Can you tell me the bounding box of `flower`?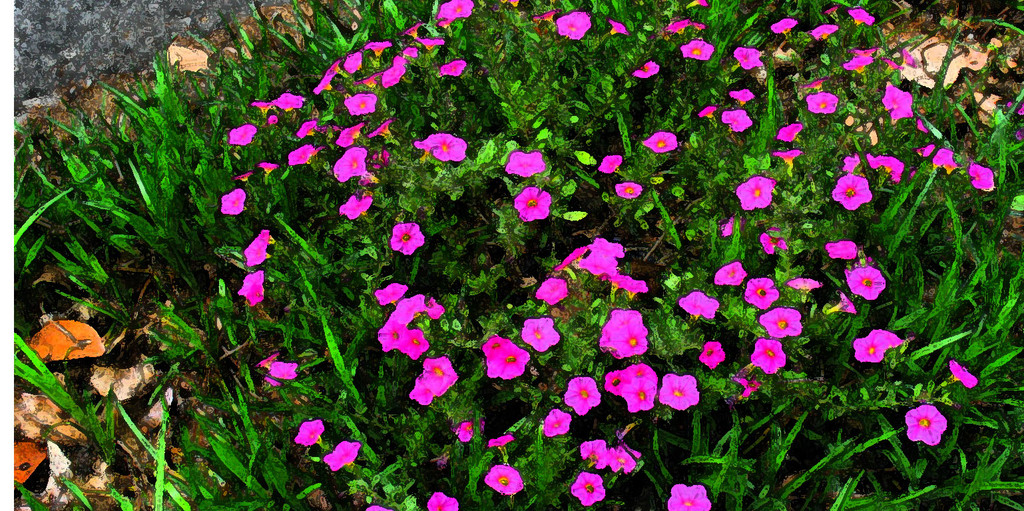
locate(678, 294, 718, 322).
